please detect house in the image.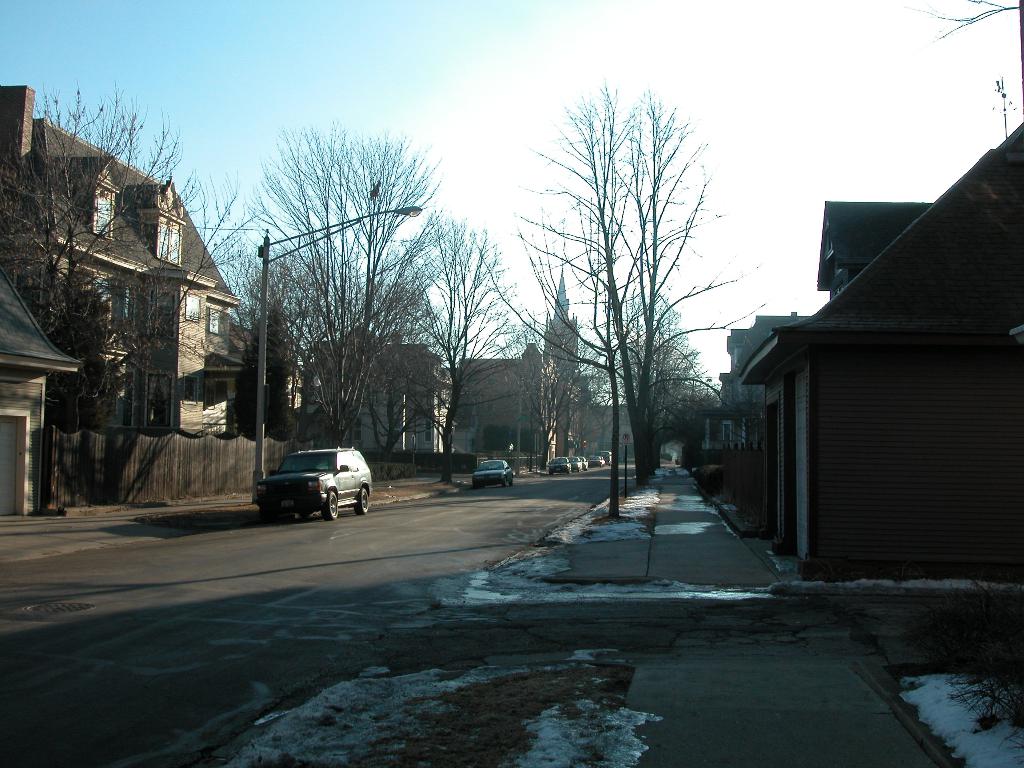
216 296 297 445.
